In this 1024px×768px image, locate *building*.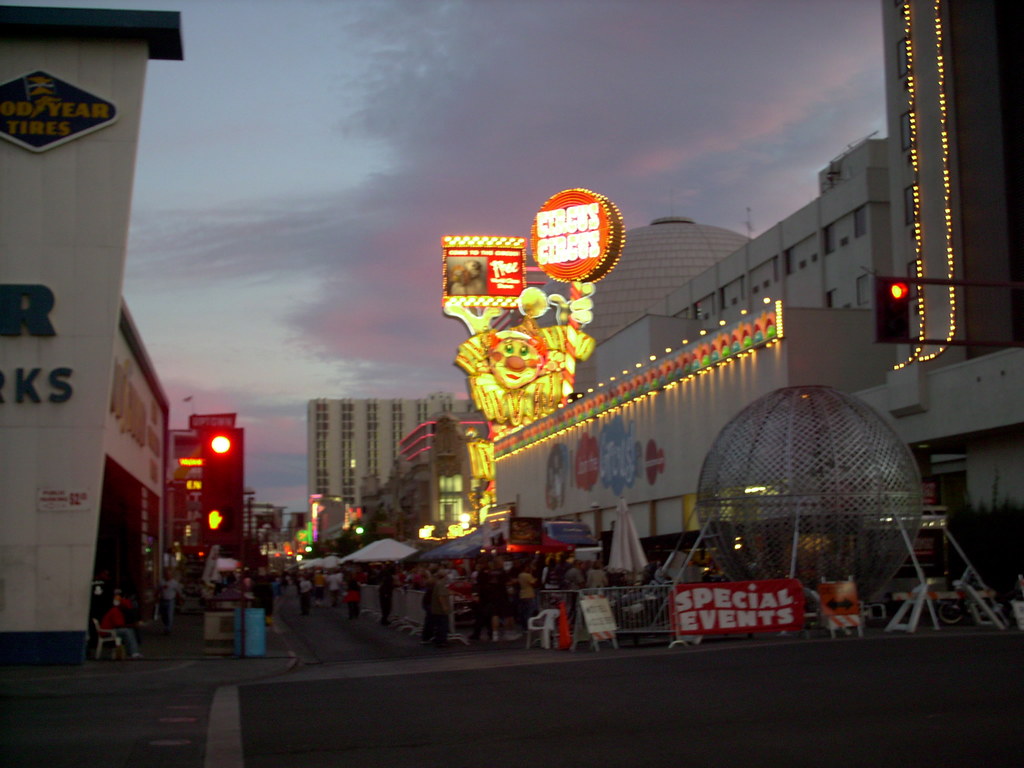
Bounding box: bbox=[308, 388, 472, 520].
